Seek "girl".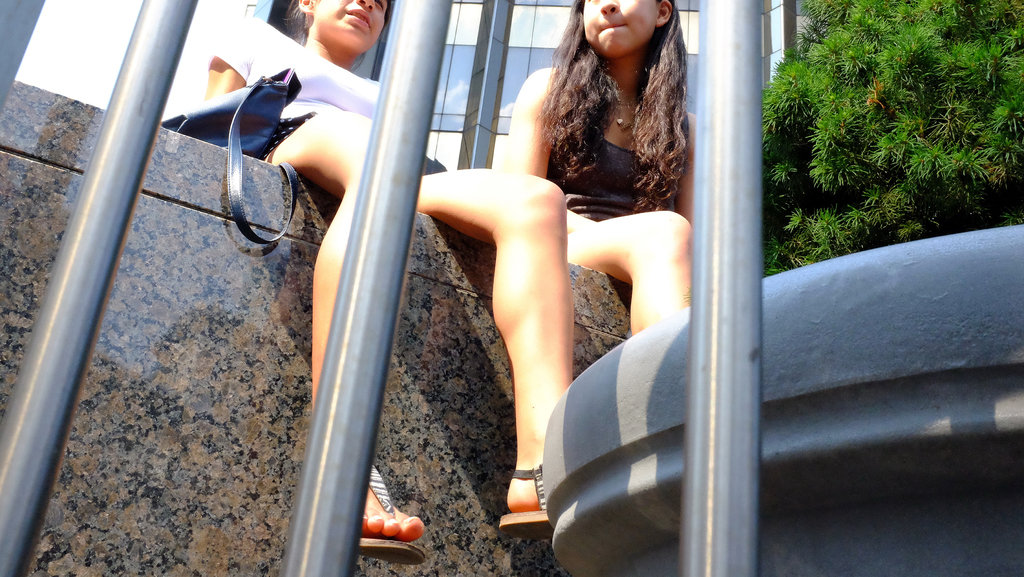
(x1=502, y1=0, x2=699, y2=333).
